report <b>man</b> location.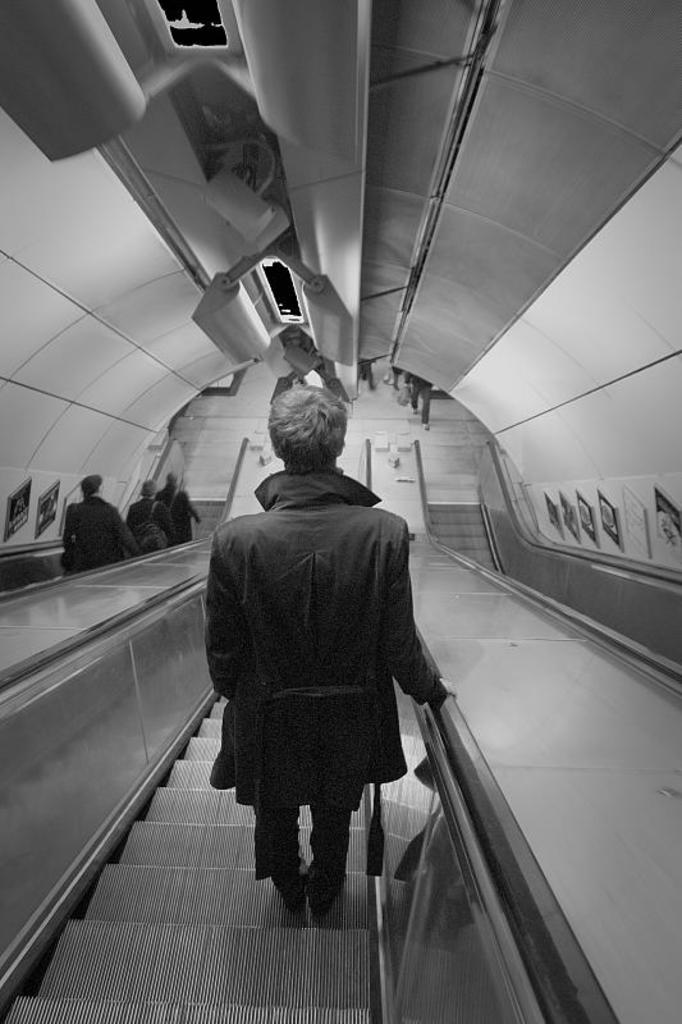
Report: Rect(59, 472, 133, 568).
